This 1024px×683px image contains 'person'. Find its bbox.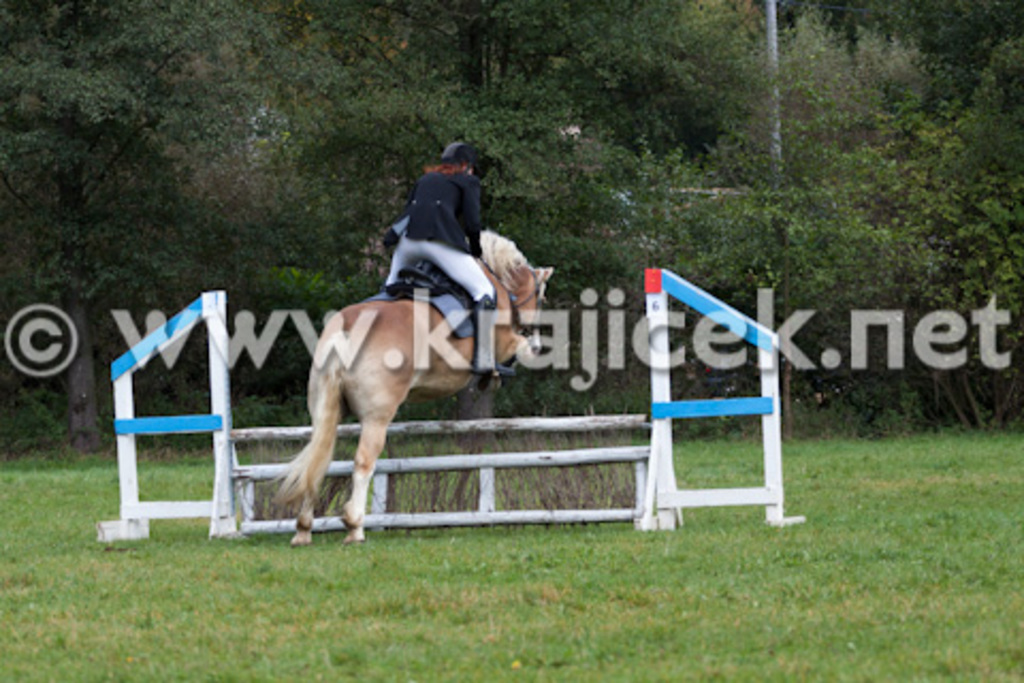
x1=382 y1=139 x2=518 y2=367.
